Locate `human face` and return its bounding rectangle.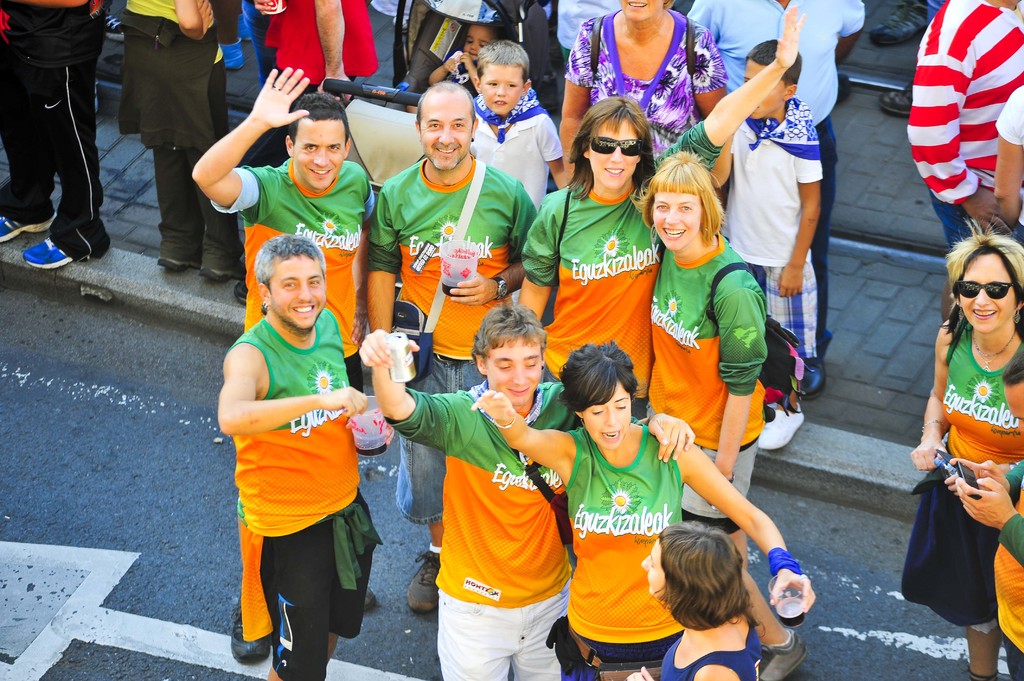
{"left": 590, "top": 118, "right": 636, "bottom": 183}.
